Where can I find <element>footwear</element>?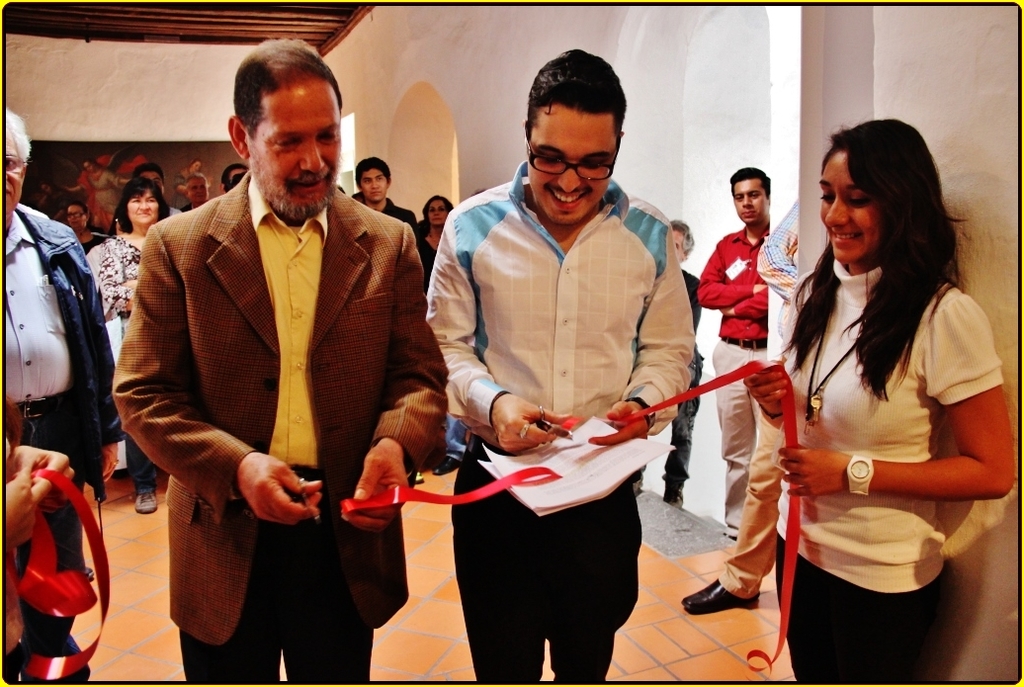
You can find it at rect(681, 577, 760, 618).
